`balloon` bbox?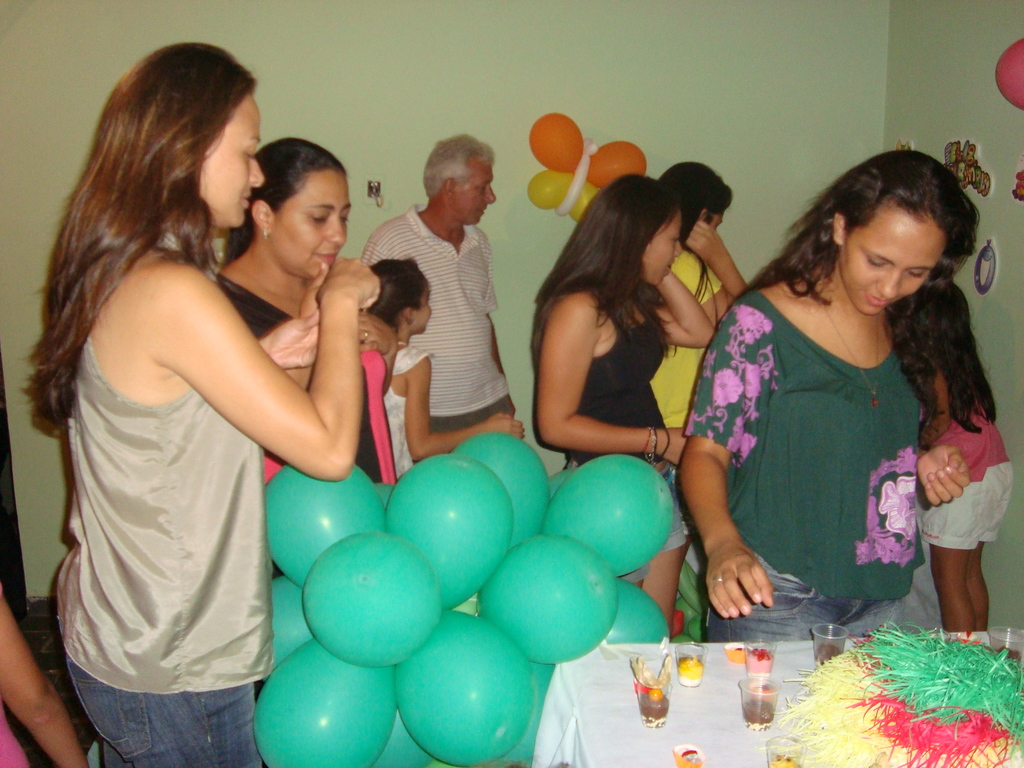
box=[298, 530, 443, 666]
